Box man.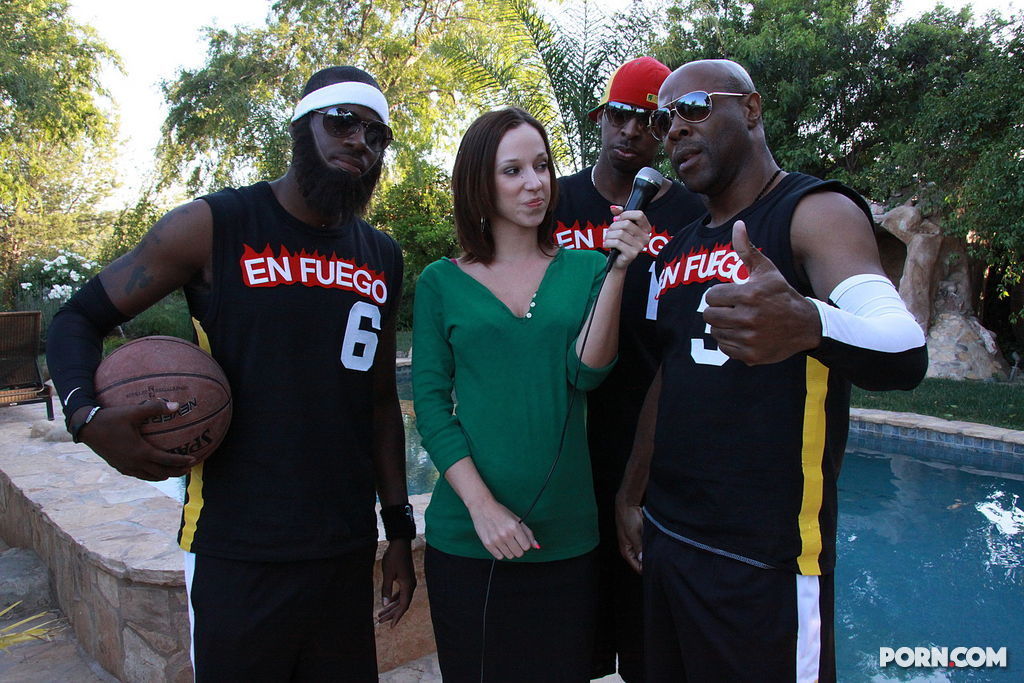
[40, 63, 424, 682].
